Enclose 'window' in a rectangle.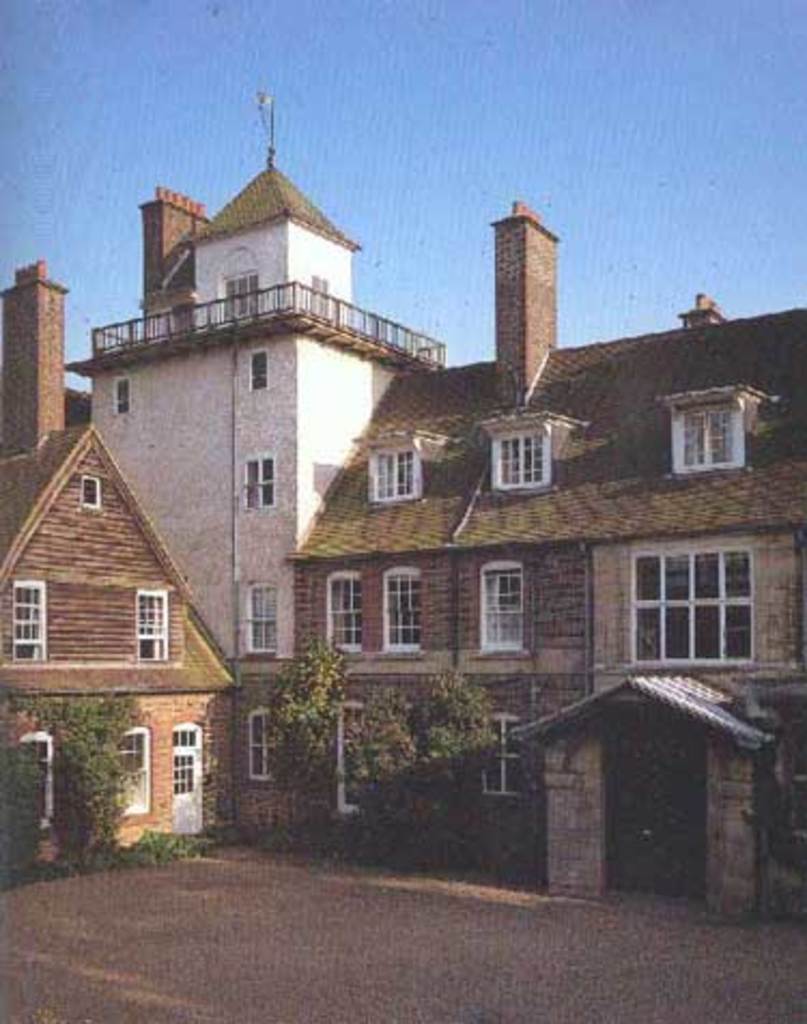
250/447/275/503.
